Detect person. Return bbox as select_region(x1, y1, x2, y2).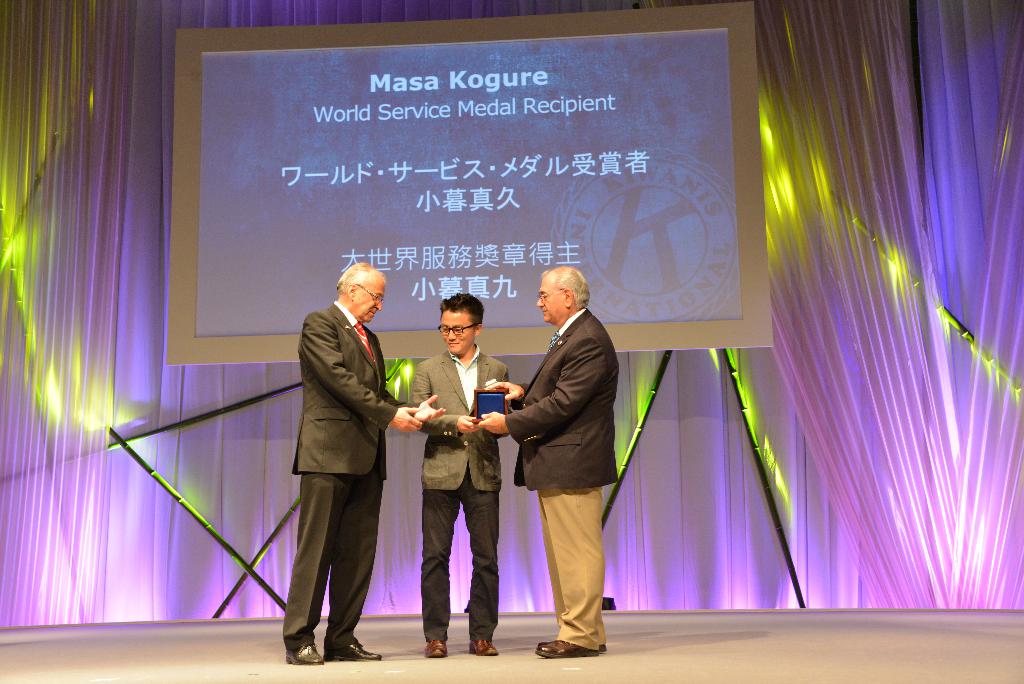
select_region(279, 261, 442, 669).
